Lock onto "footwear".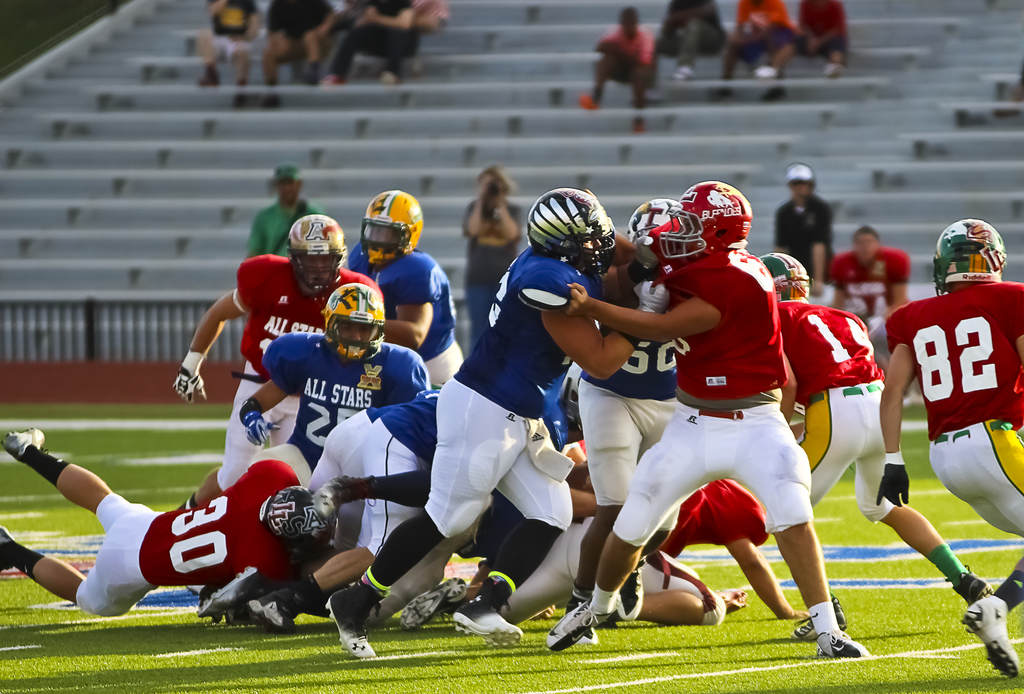
Locked: left=318, top=72, right=342, bottom=85.
